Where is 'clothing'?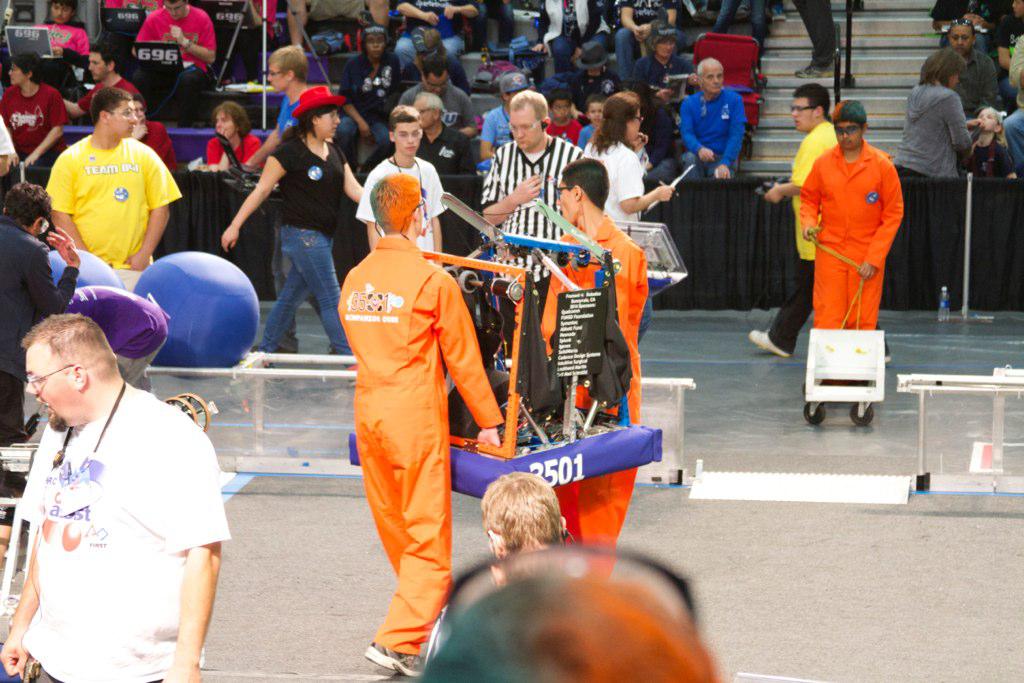
(left=293, top=0, right=362, bottom=22).
